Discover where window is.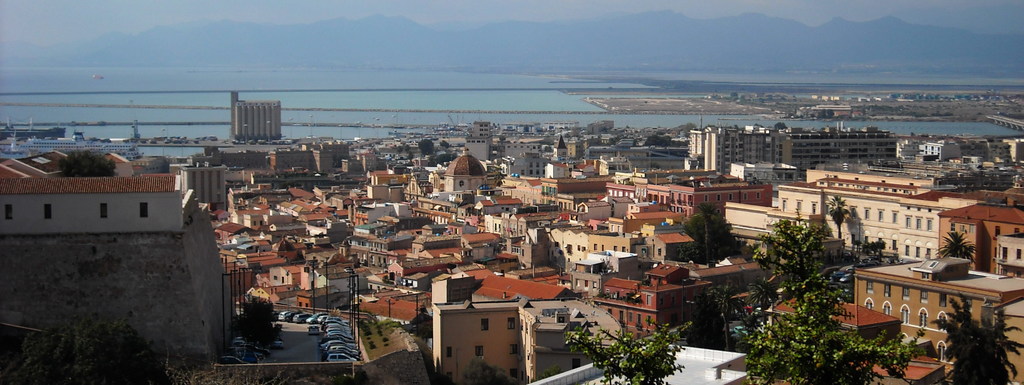
Discovered at (x1=8, y1=207, x2=17, y2=226).
